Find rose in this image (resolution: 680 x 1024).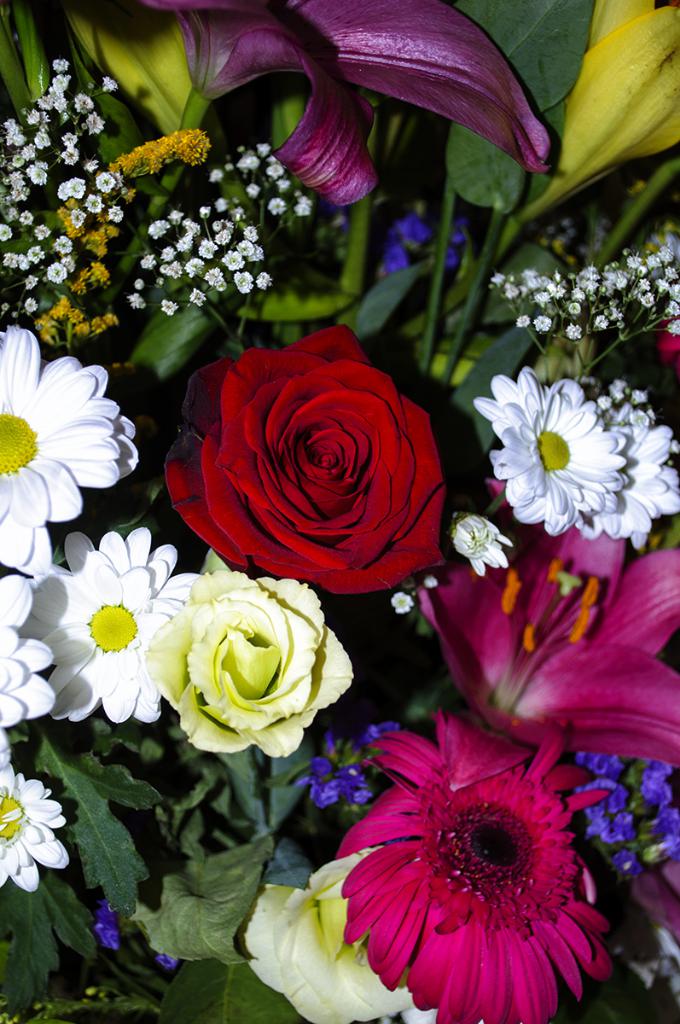
select_region(165, 323, 447, 597).
